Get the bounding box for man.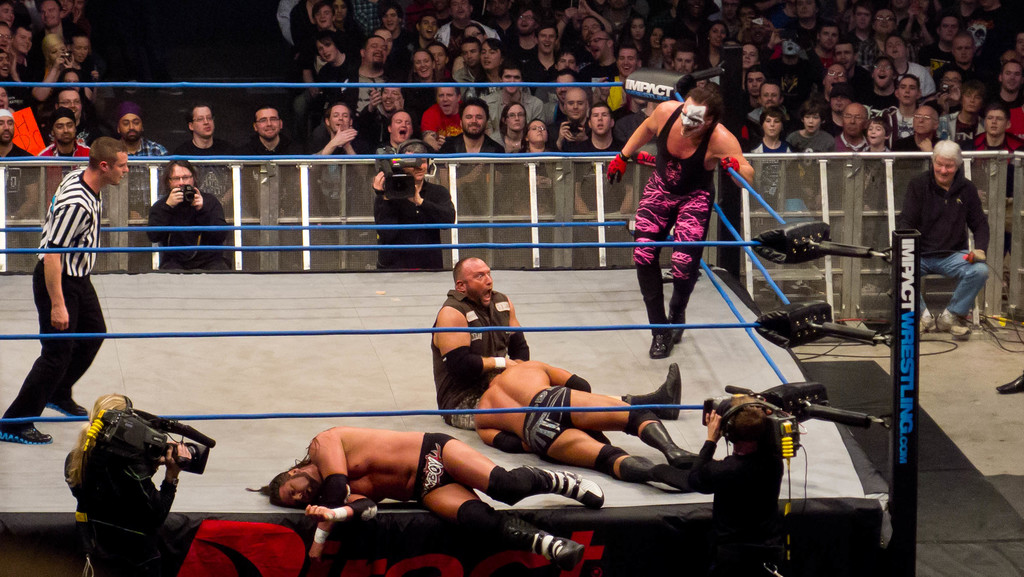
BBox(484, 64, 543, 144).
